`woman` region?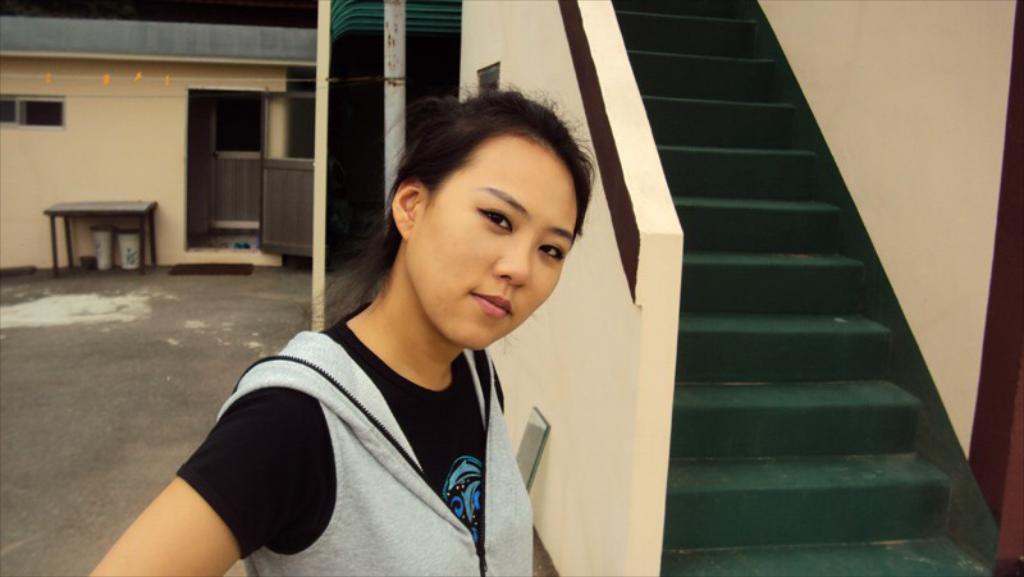
box=[78, 87, 599, 574]
